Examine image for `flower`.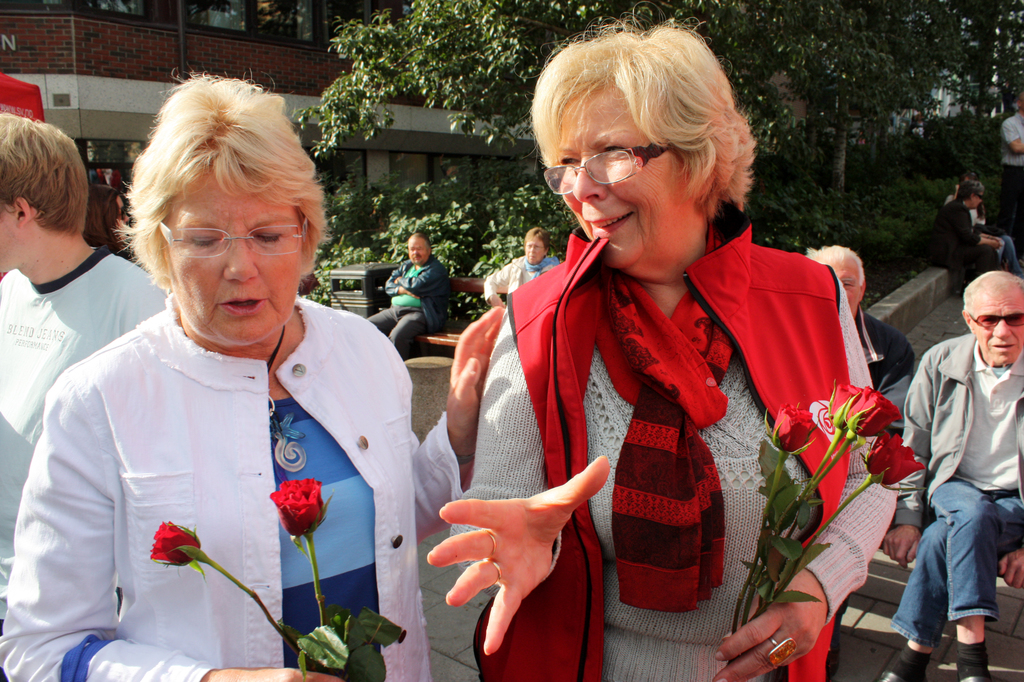
Examination result: (821, 382, 857, 419).
